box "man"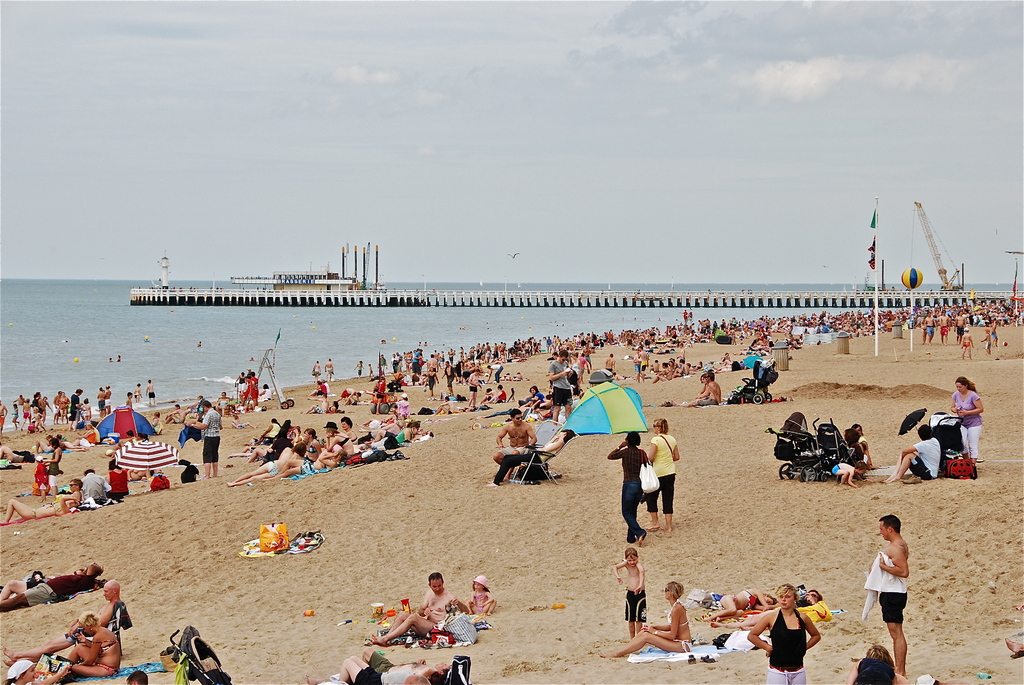
locate(13, 395, 25, 406)
